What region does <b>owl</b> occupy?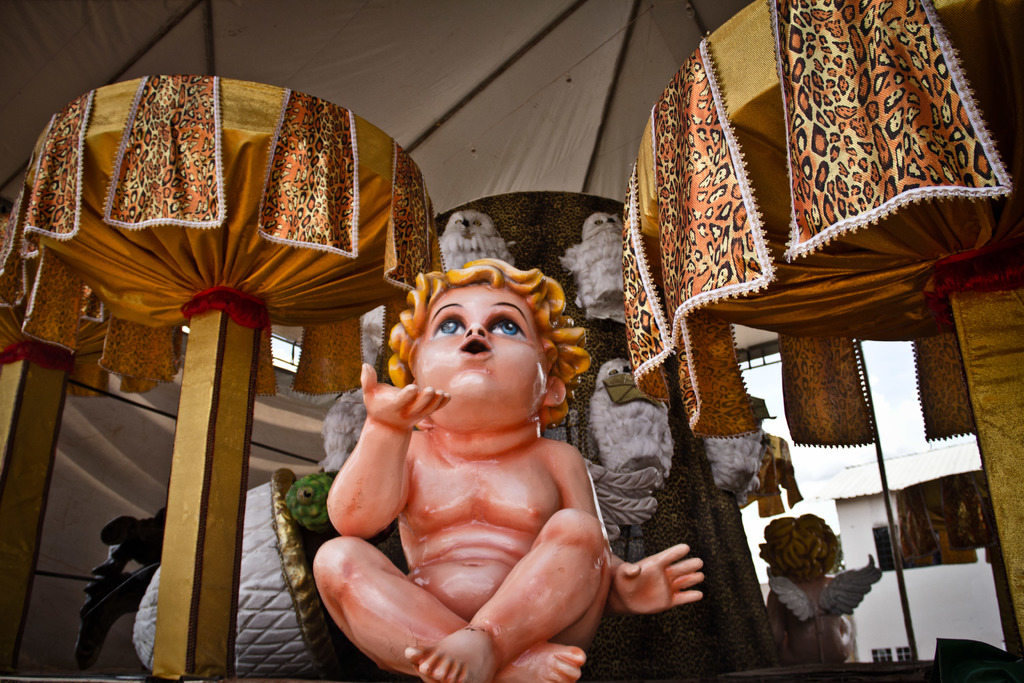
440,208,518,269.
